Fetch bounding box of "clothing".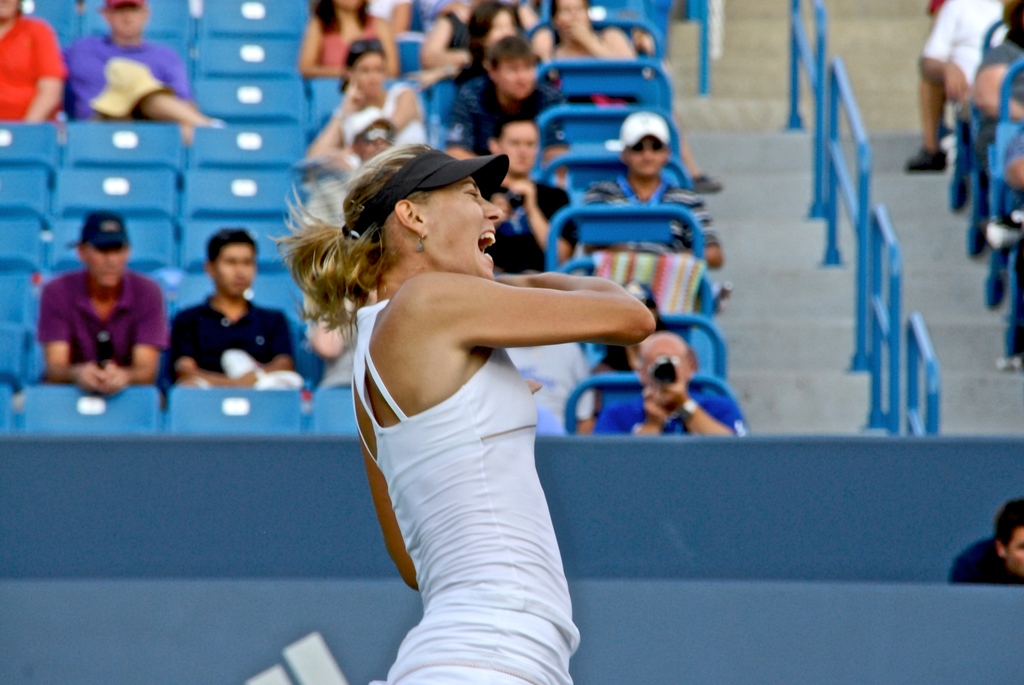
Bbox: left=65, top=38, right=192, bottom=122.
